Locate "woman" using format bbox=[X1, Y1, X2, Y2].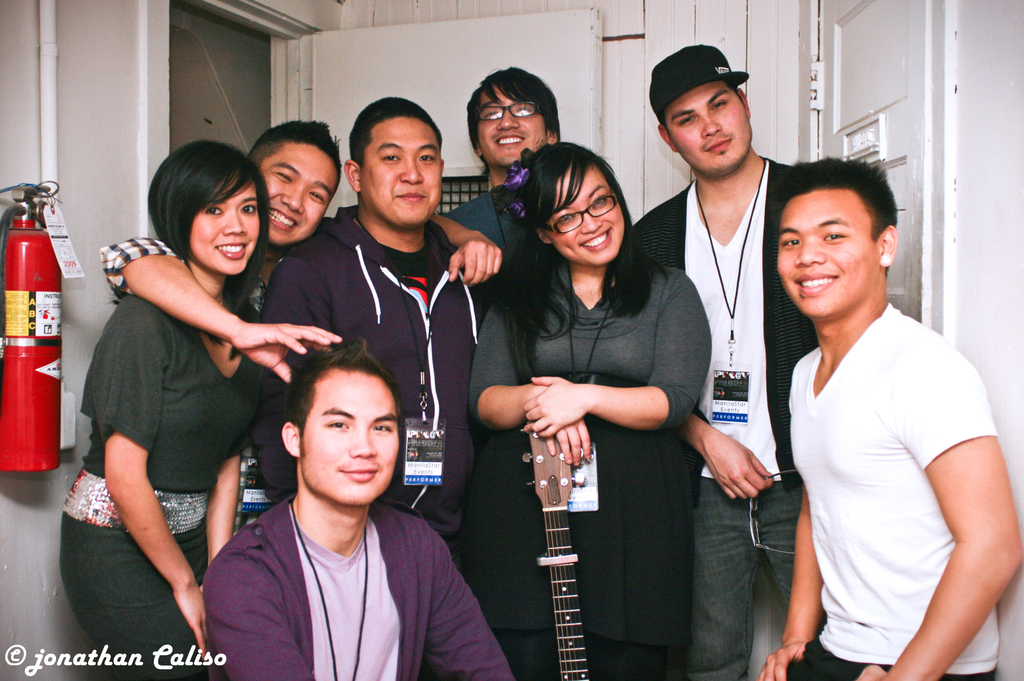
bbox=[482, 130, 721, 679].
